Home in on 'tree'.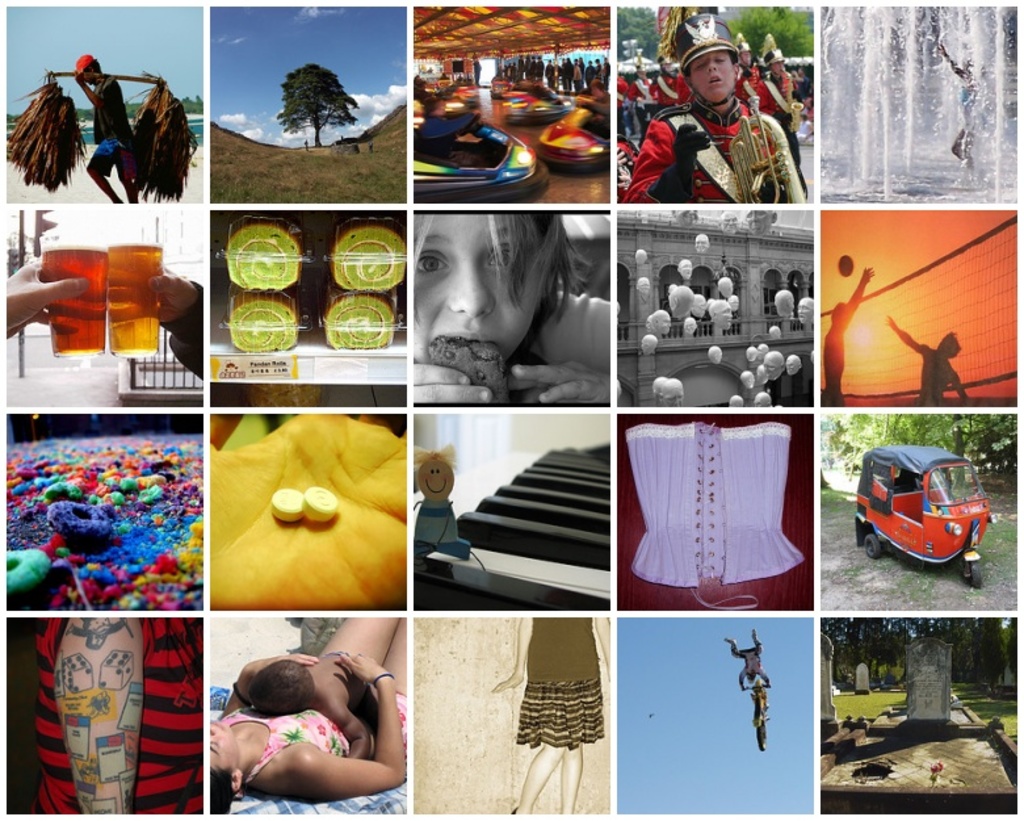
Homed in at (x1=819, y1=445, x2=832, y2=493).
